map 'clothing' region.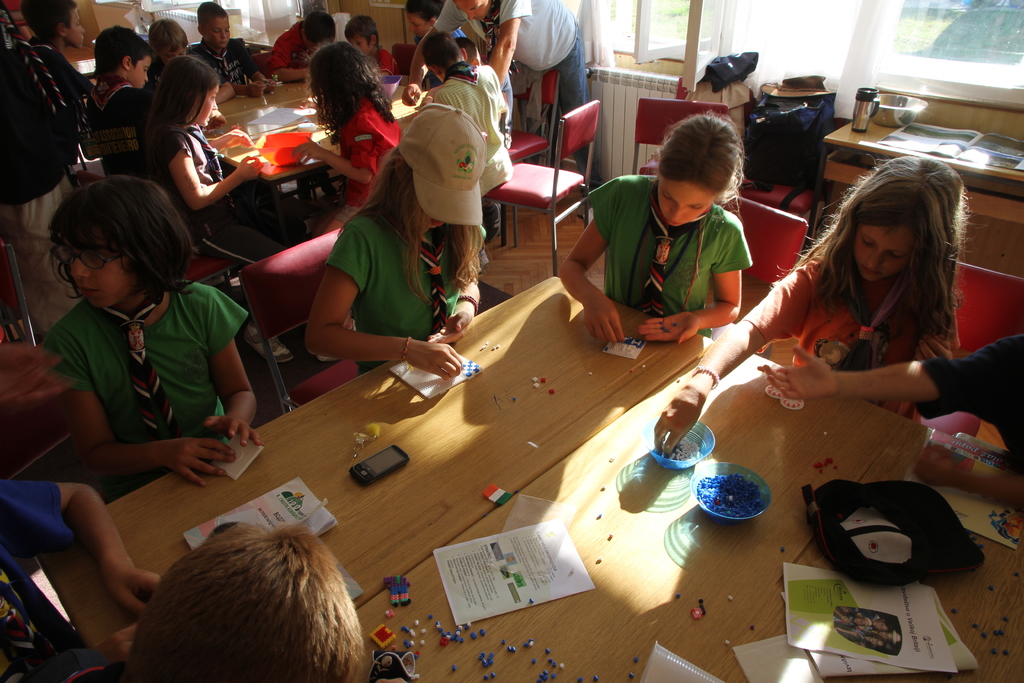
Mapped to BBox(739, 250, 961, 427).
